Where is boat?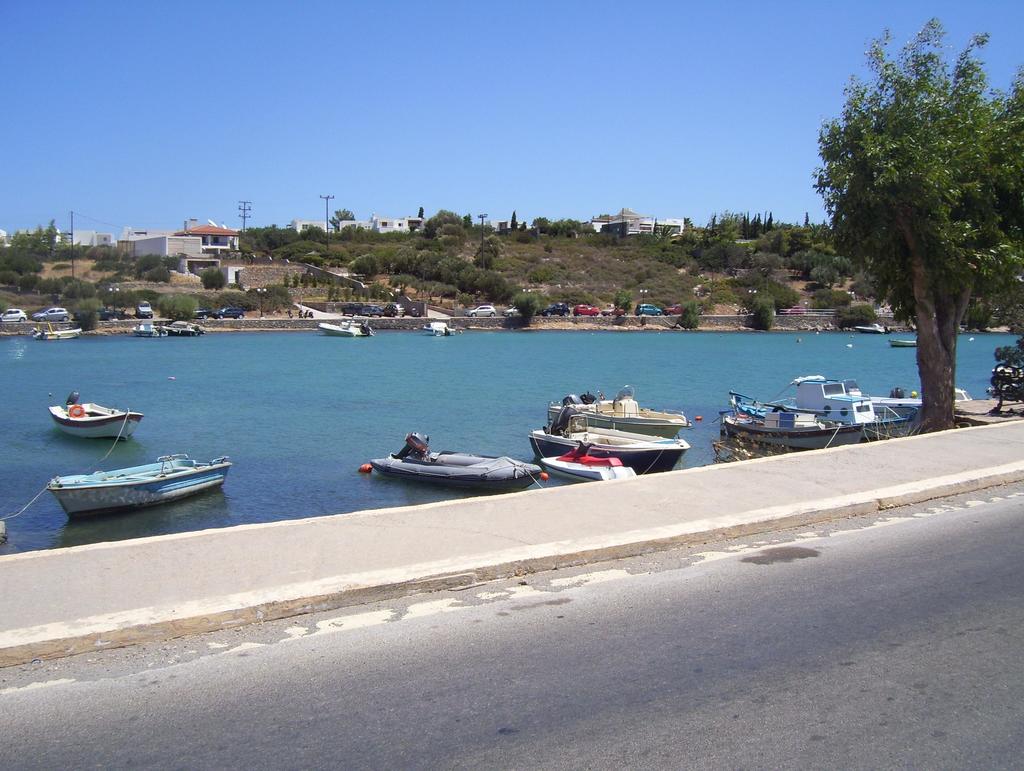
<region>530, 412, 689, 473</region>.
